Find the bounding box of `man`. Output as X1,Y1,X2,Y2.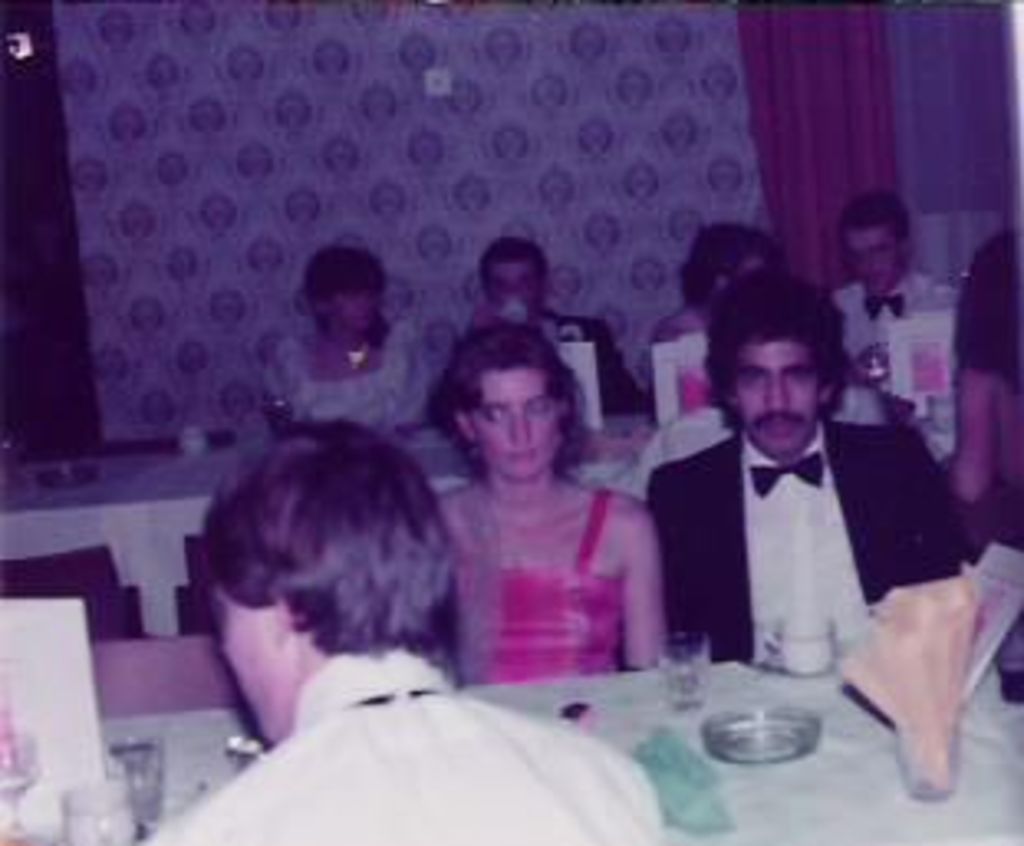
635,286,955,718.
